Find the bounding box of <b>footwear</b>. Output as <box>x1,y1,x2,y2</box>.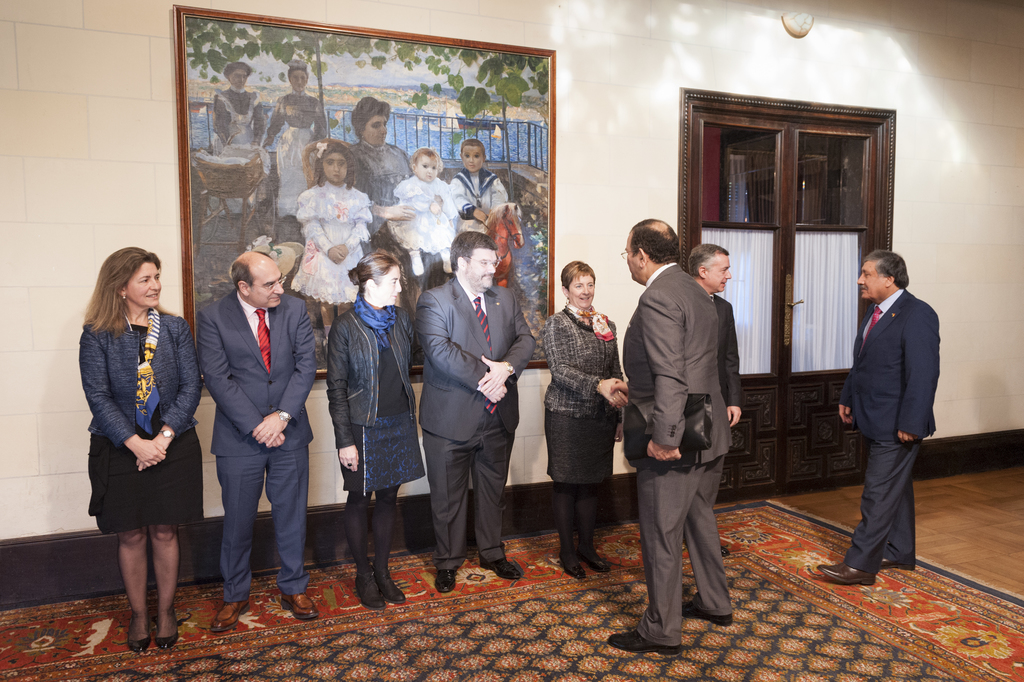
<box>588,546,606,574</box>.
